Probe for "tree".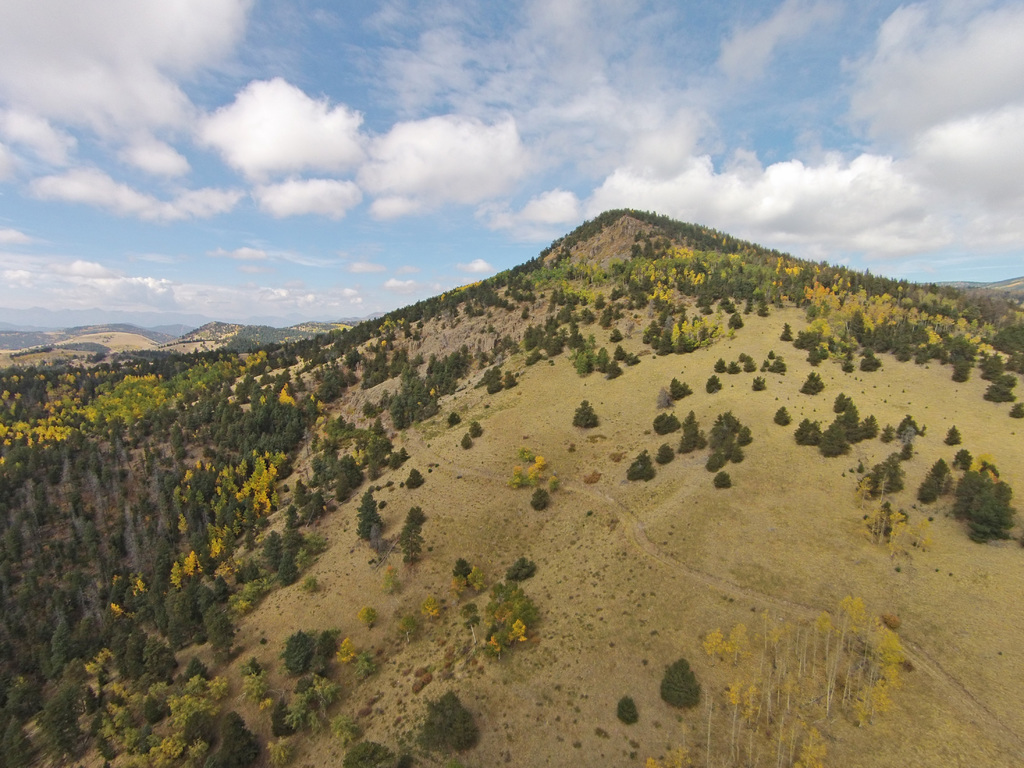
Probe result: region(776, 319, 796, 341).
